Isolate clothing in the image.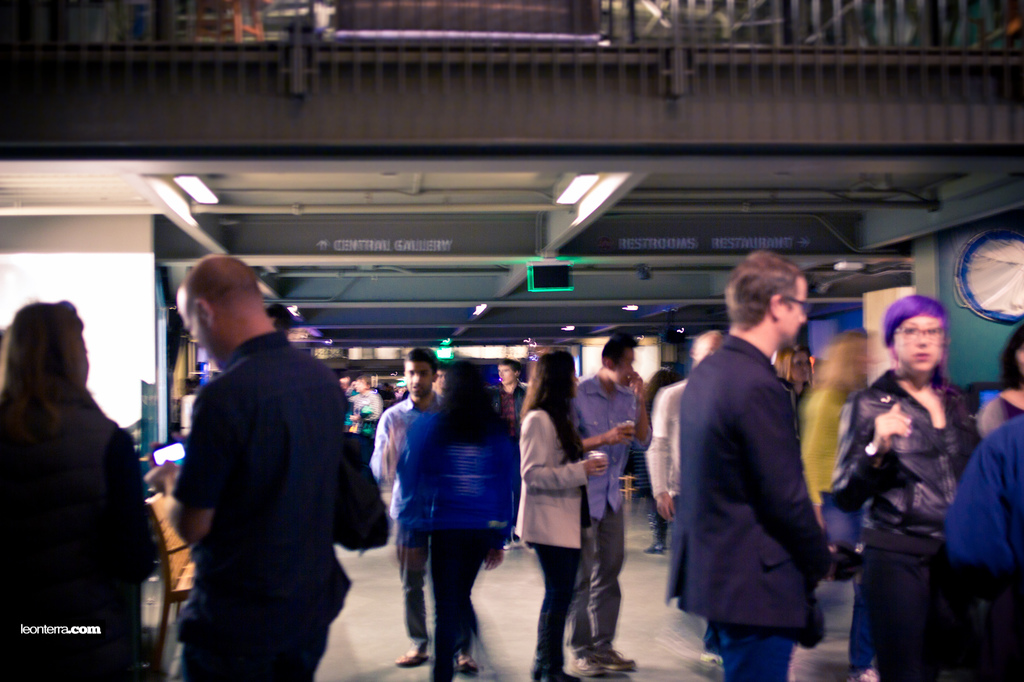
Isolated region: region(516, 402, 589, 681).
